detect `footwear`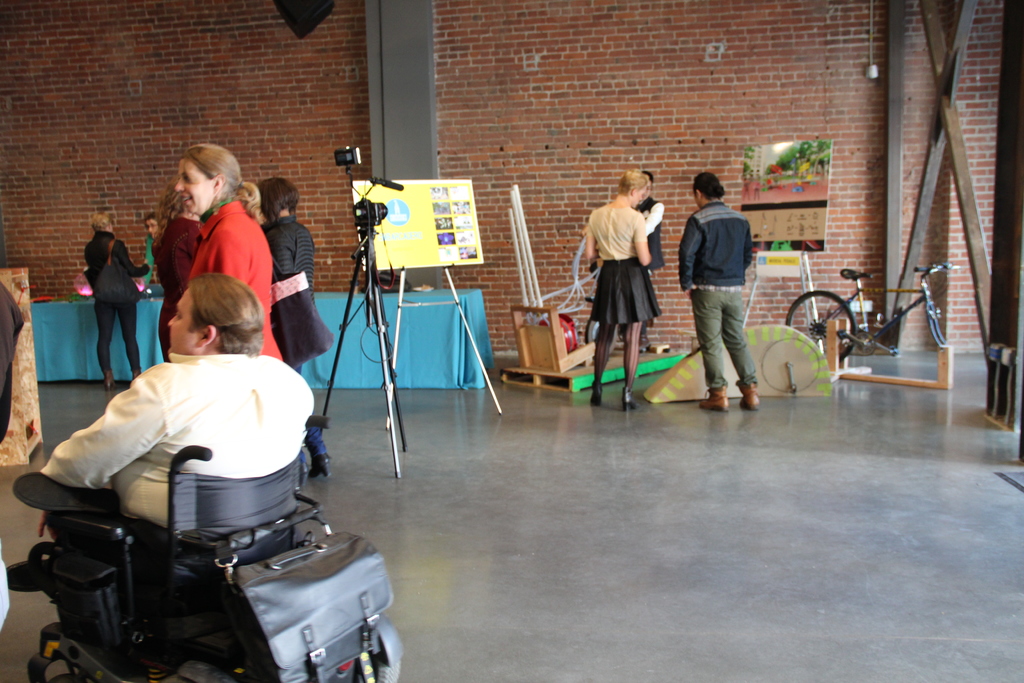
{"left": 592, "top": 379, "right": 602, "bottom": 403}
